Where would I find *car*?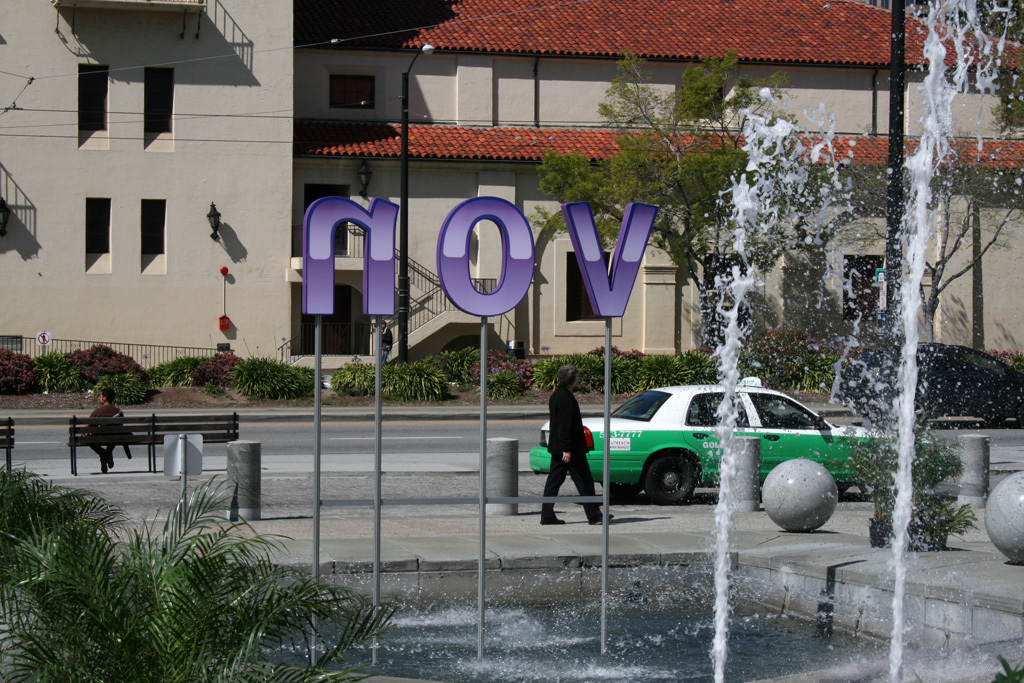
At (left=567, top=373, right=857, bottom=516).
